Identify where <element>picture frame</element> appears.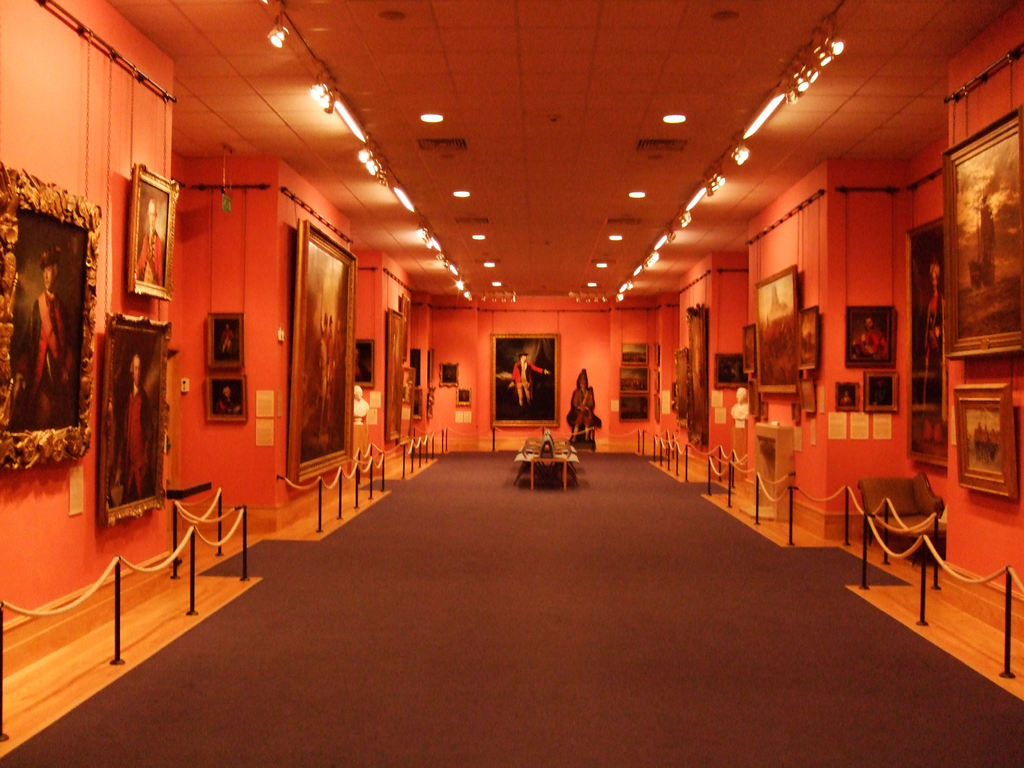
Appears at (837, 382, 865, 414).
